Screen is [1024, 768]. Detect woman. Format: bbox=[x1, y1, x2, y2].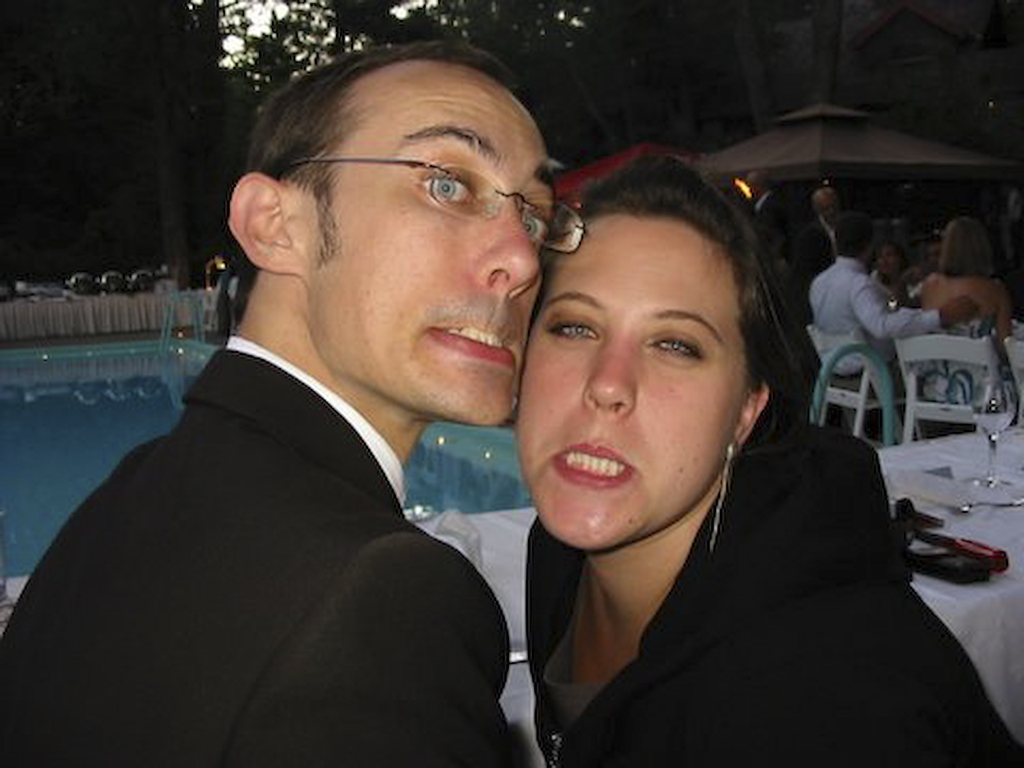
bbox=[450, 146, 919, 765].
